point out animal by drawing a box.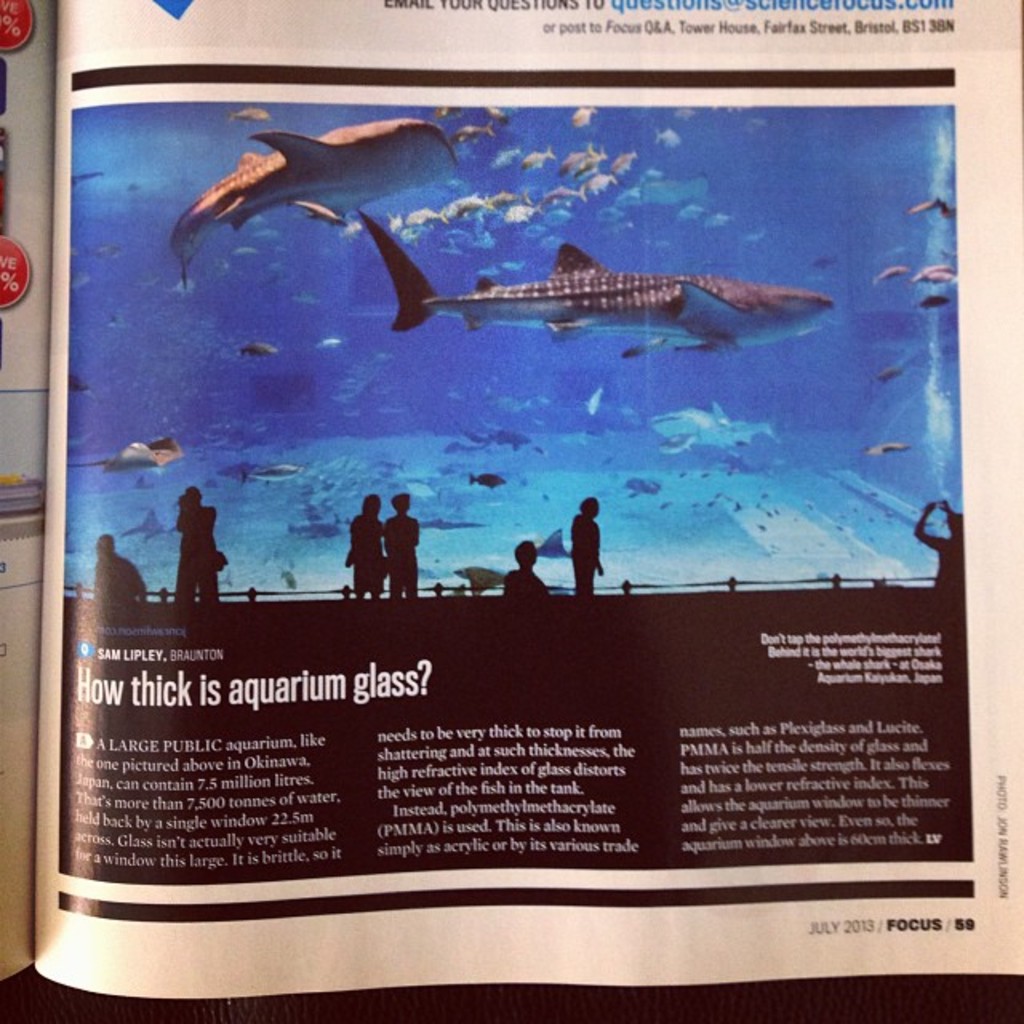
rect(909, 202, 946, 221).
